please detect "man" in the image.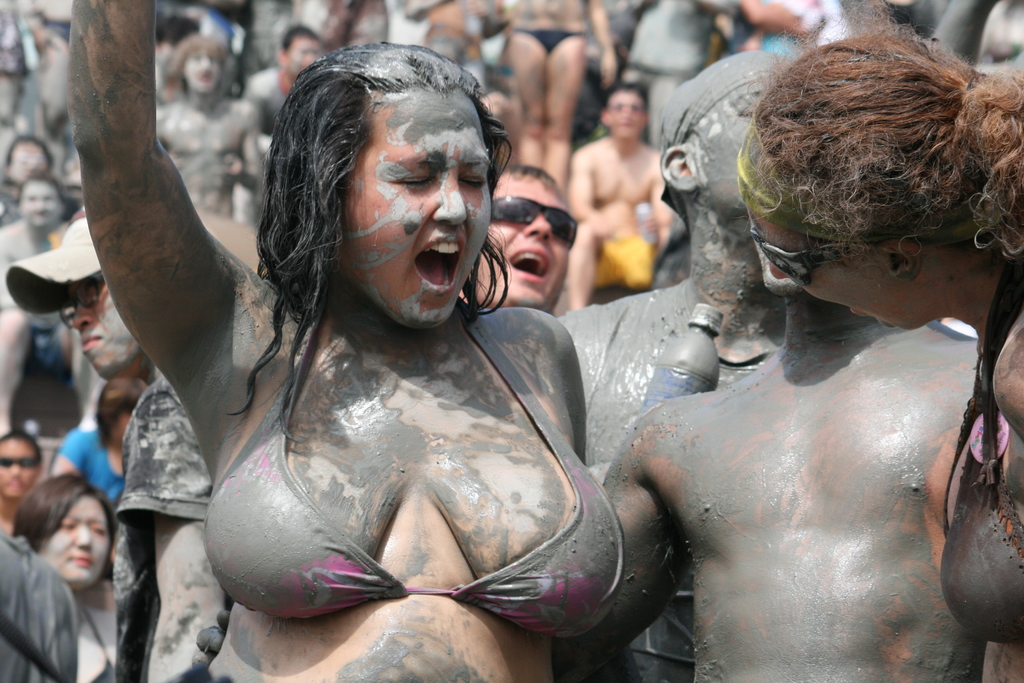
{"x1": 0, "y1": 168, "x2": 108, "y2": 427}.
